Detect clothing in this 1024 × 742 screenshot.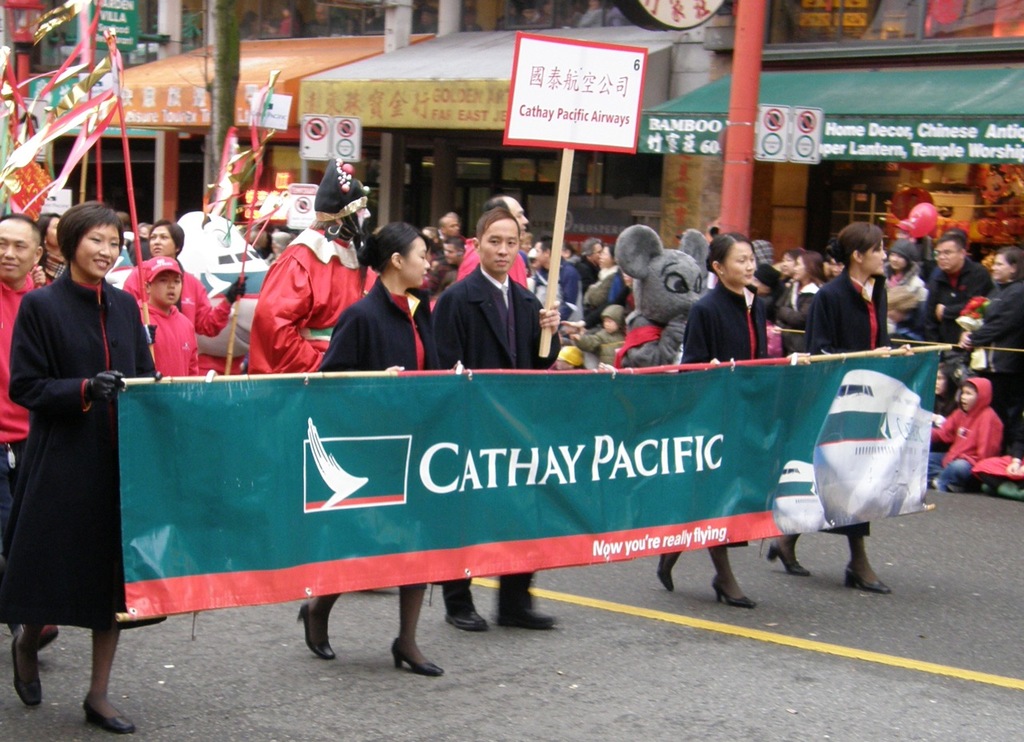
Detection: <bbox>806, 271, 904, 541</bbox>.
